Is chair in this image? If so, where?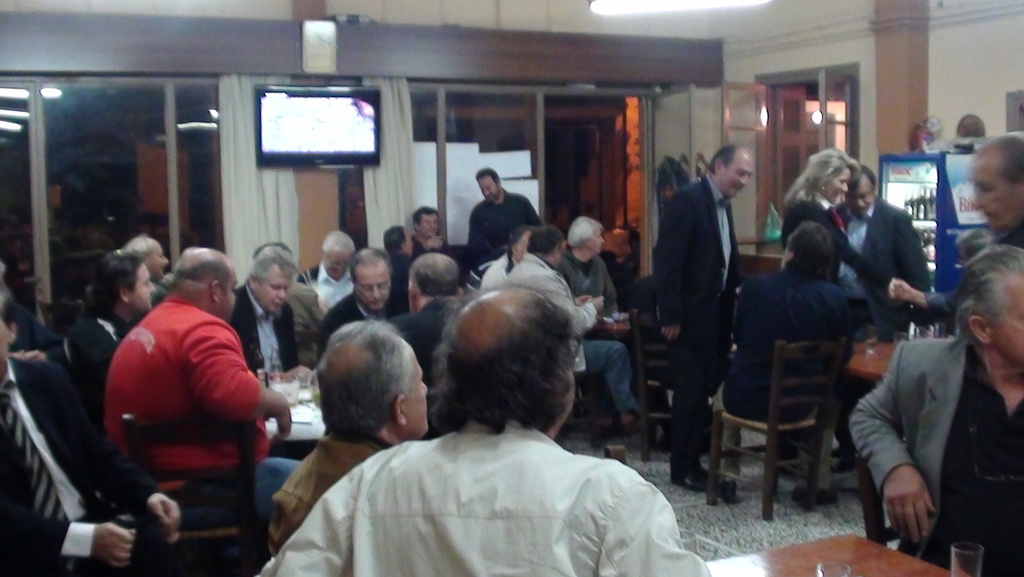
Yes, at (568,378,602,458).
